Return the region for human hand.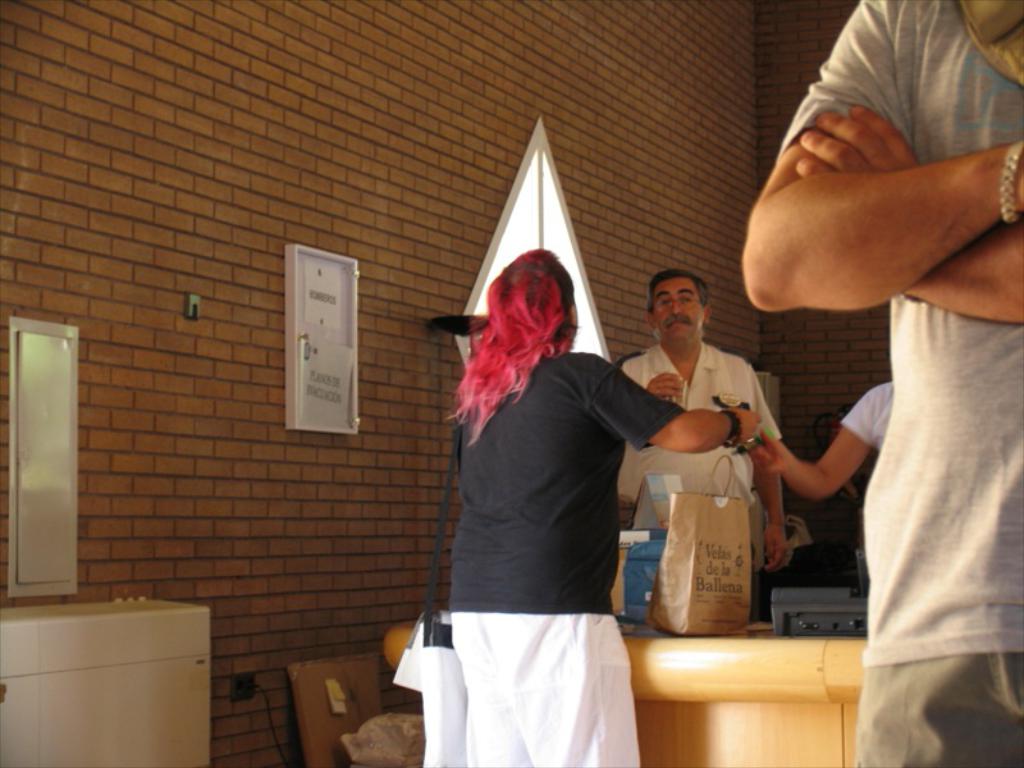
{"left": 722, "top": 404, "right": 764, "bottom": 445}.
